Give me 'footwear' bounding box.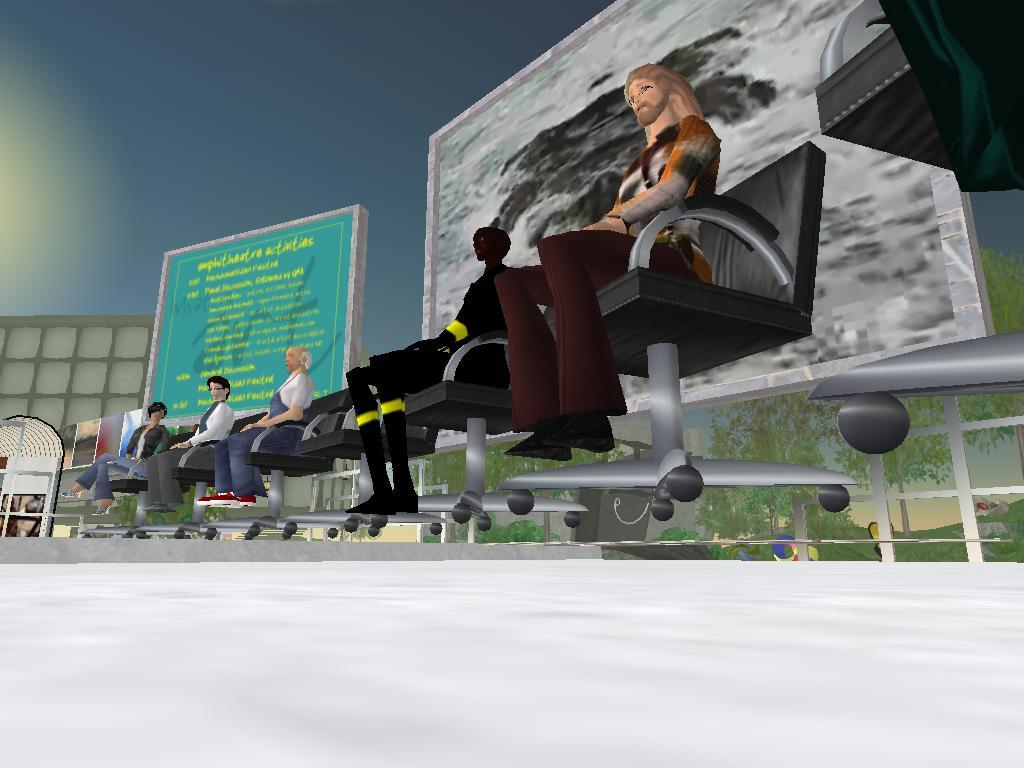
{"left": 235, "top": 491, "right": 256, "bottom": 506}.
